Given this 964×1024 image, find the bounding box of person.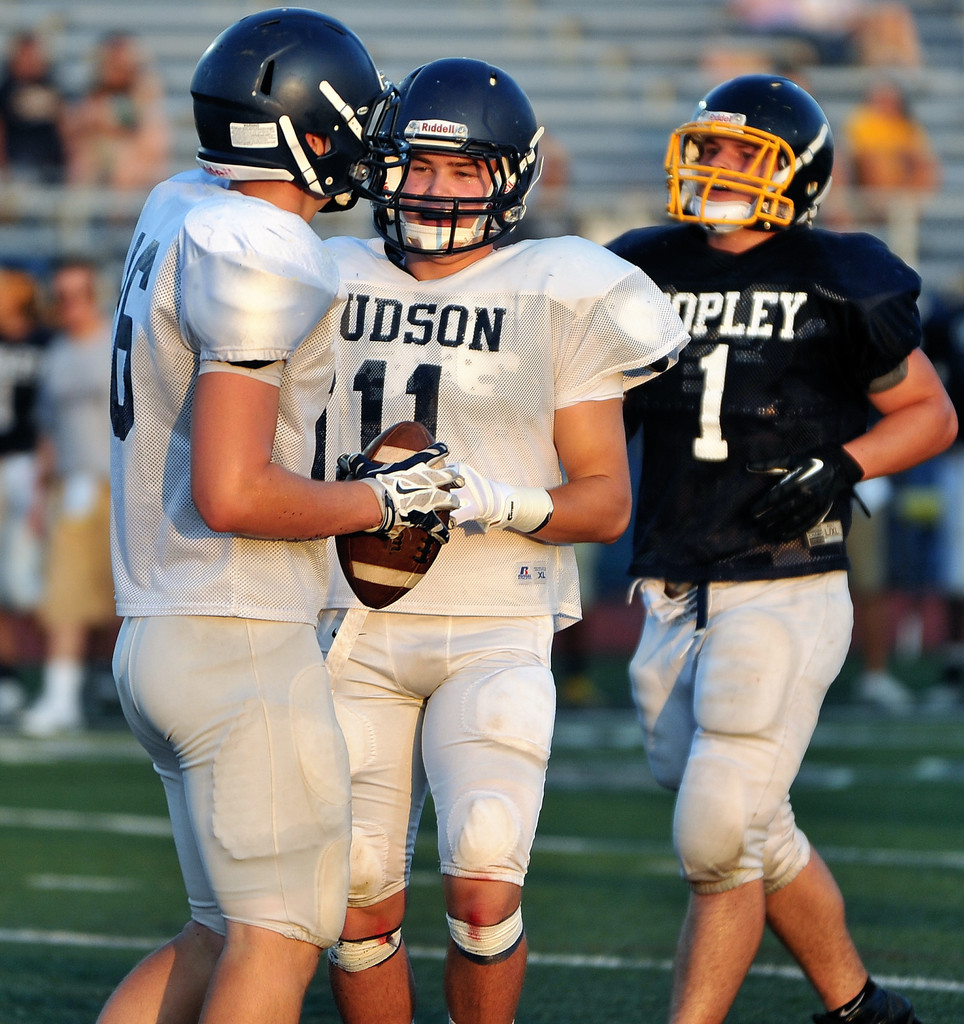
BBox(317, 54, 695, 1023).
